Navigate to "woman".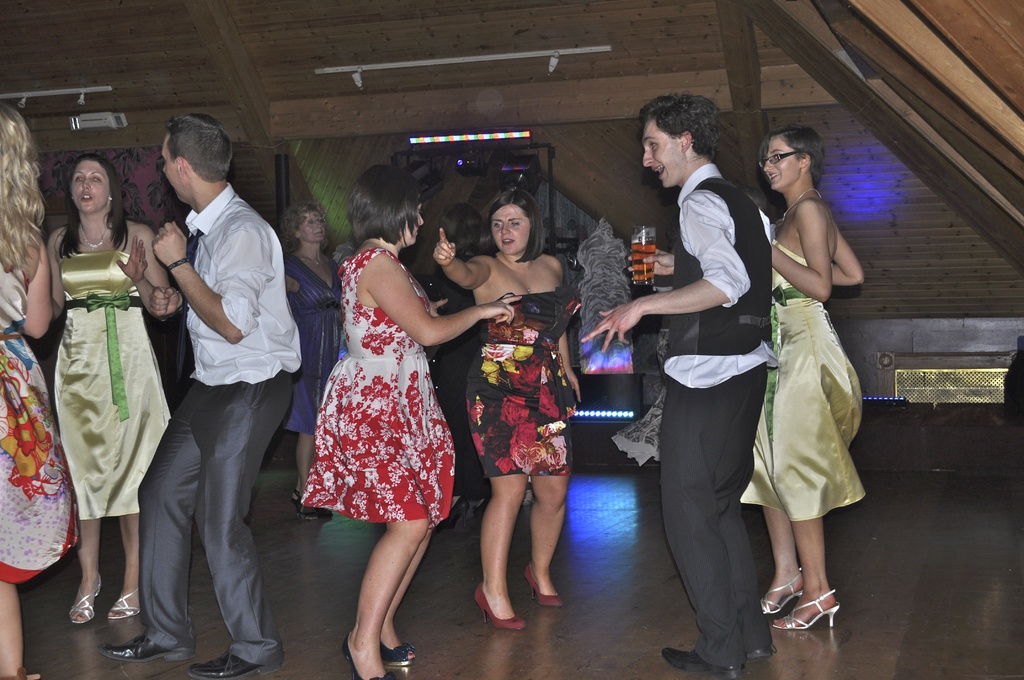
Navigation target: locate(294, 163, 514, 679).
